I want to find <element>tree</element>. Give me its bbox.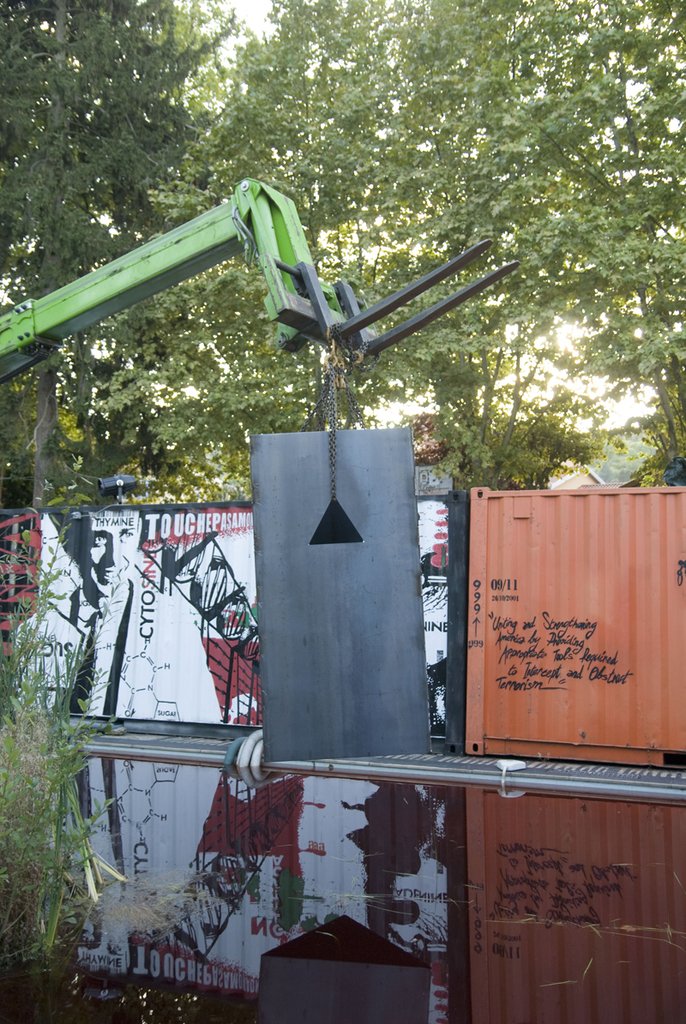
75 0 685 494.
